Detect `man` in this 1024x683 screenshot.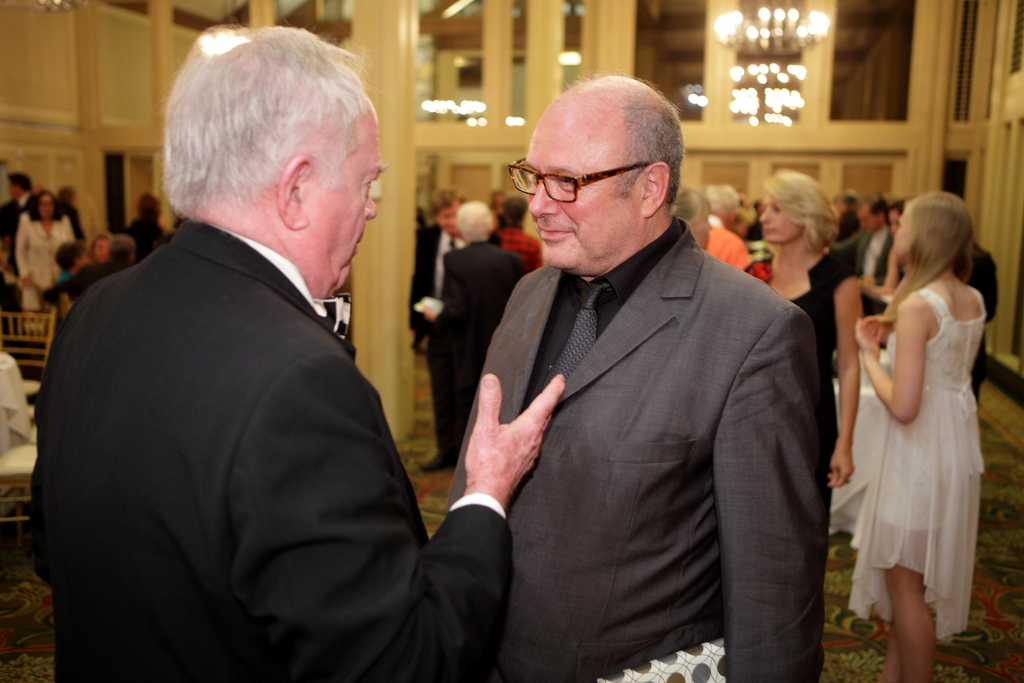
Detection: 445 70 828 682.
